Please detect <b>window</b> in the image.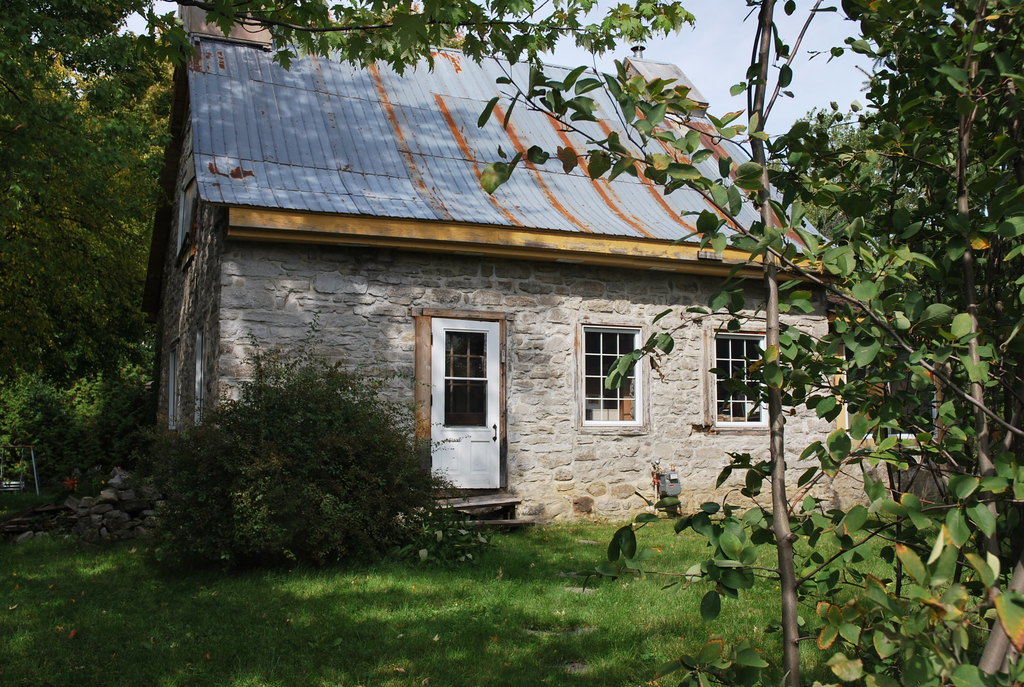
(x1=829, y1=317, x2=939, y2=447).
